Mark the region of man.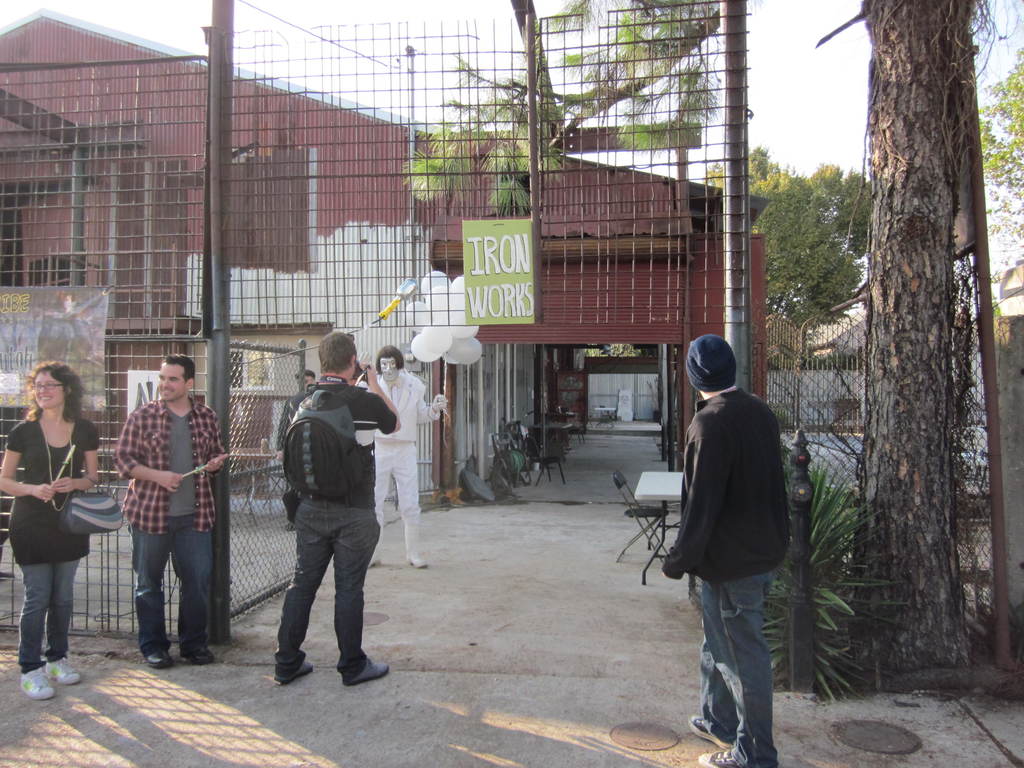
Region: left=646, top=337, right=802, bottom=742.
